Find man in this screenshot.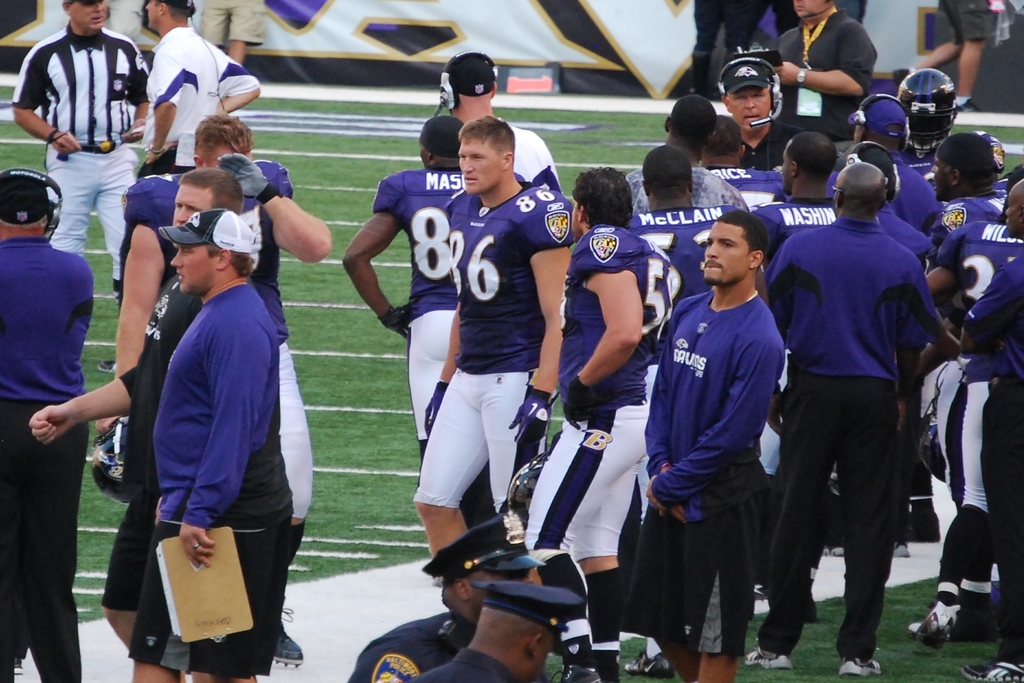
The bounding box for man is box(701, 25, 814, 165).
